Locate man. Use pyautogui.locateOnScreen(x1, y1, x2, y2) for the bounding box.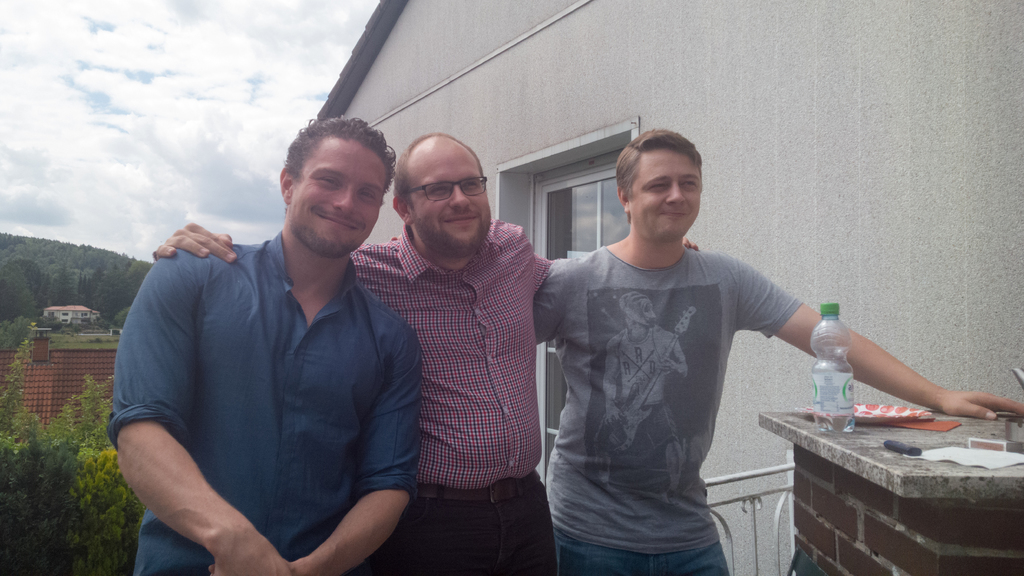
pyautogui.locateOnScreen(154, 130, 699, 573).
